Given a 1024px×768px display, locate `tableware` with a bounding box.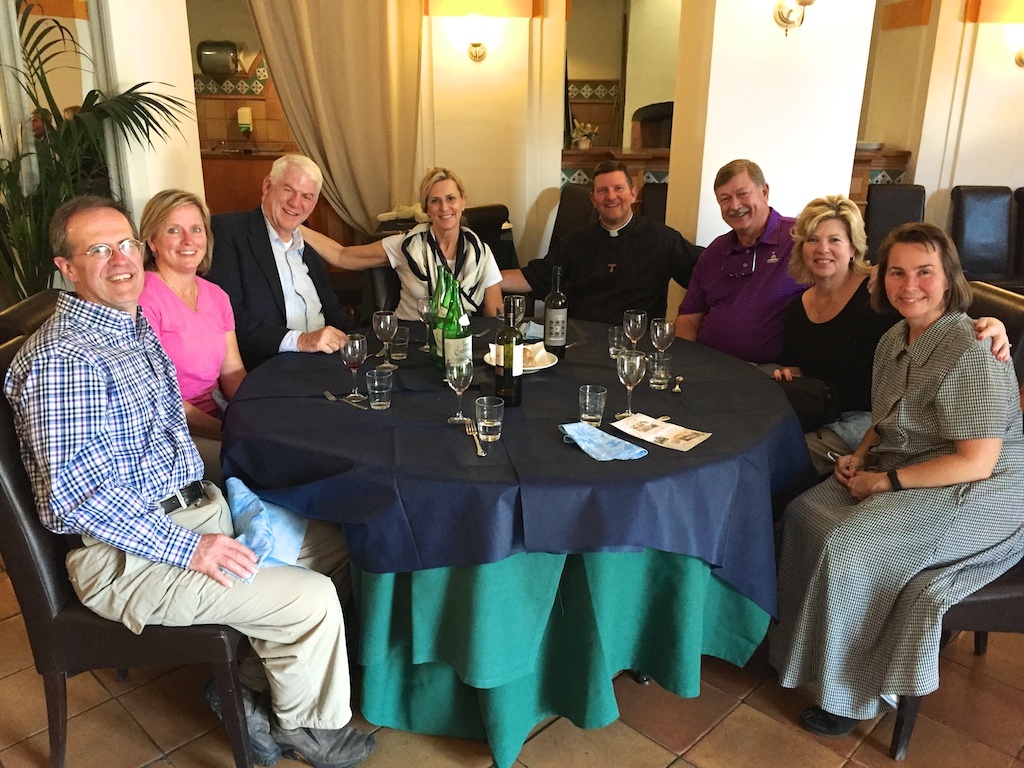
Located: <box>443,354,474,427</box>.
